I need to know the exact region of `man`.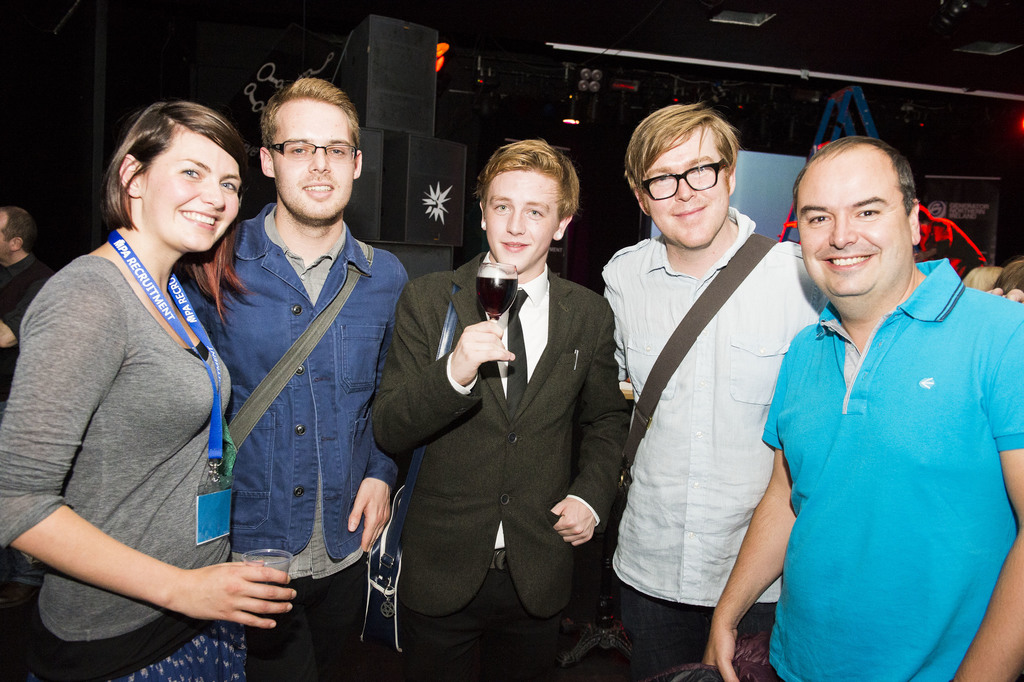
Region: detection(596, 99, 1023, 681).
